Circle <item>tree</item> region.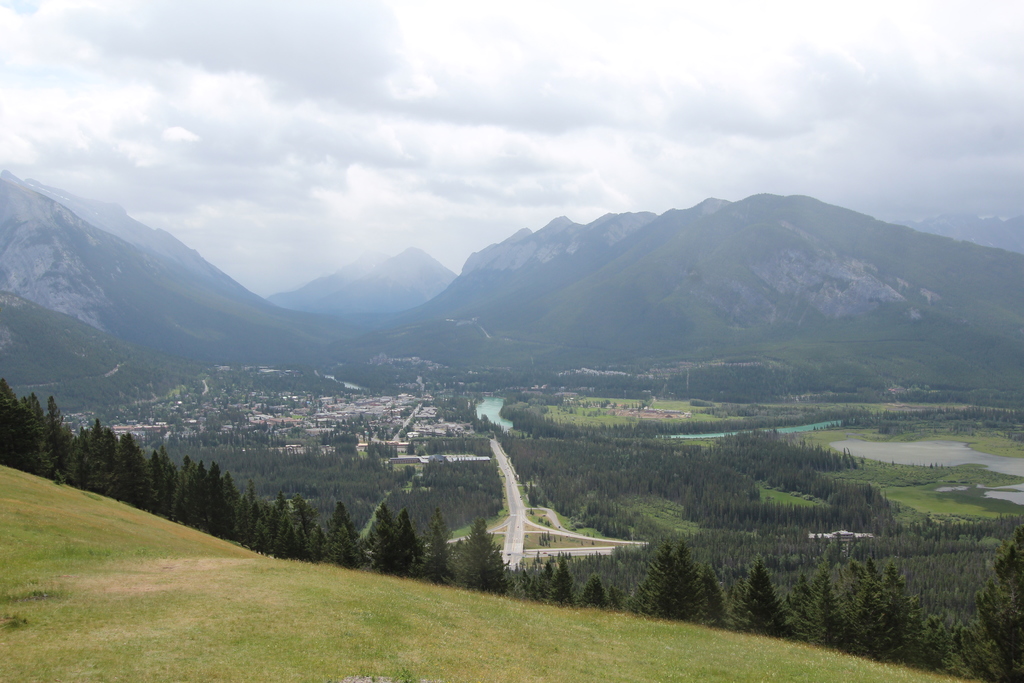
Region: BBox(643, 524, 736, 629).
